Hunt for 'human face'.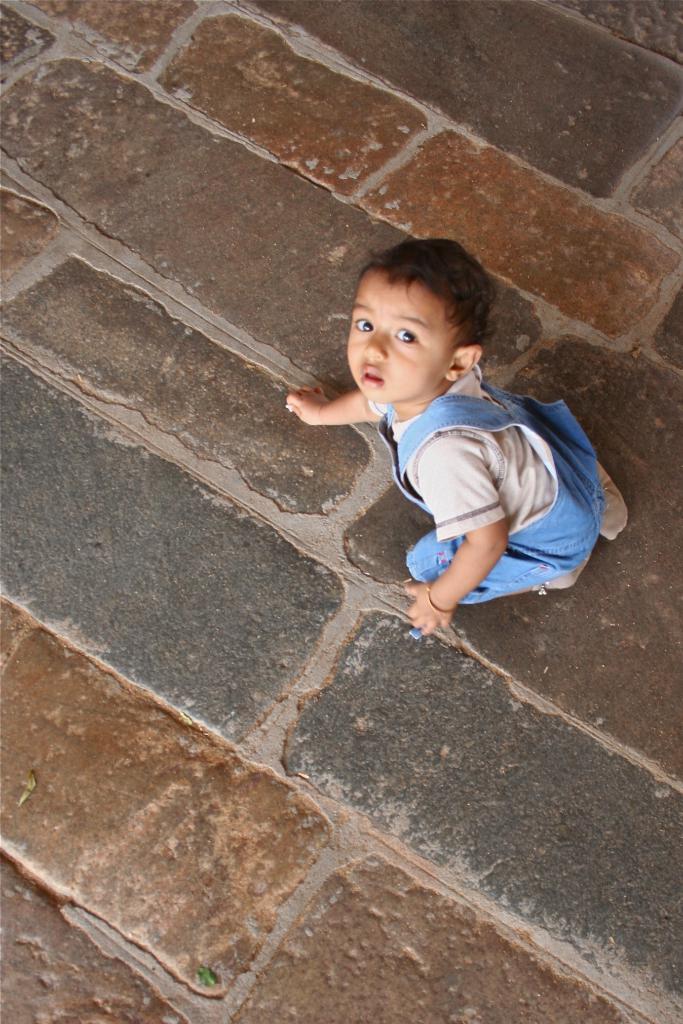
Hunted down at x1=343, y1=269, x2=456, y2=405.
